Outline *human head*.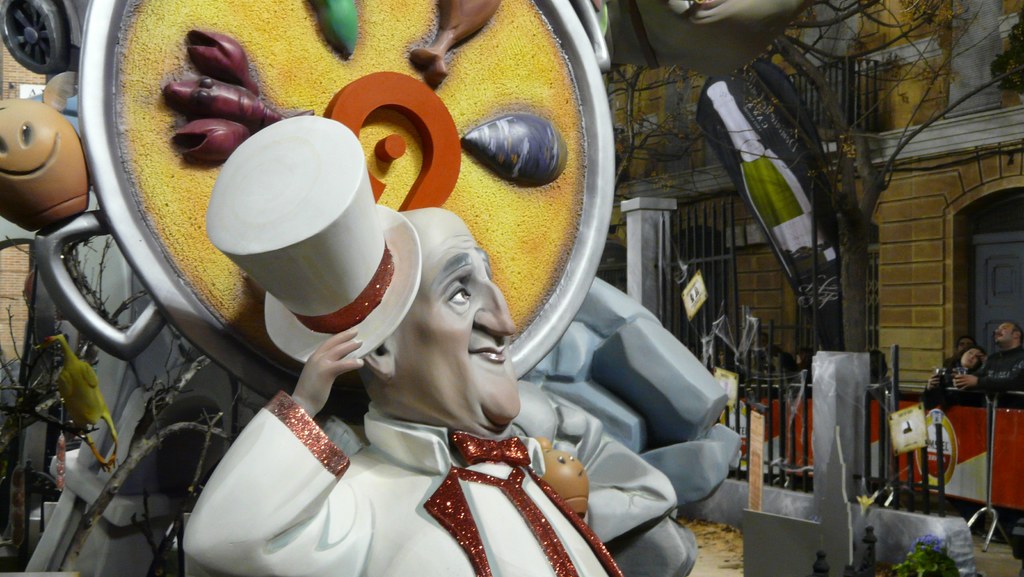
Outline: bbox=(991, 321, 1023, 347).
